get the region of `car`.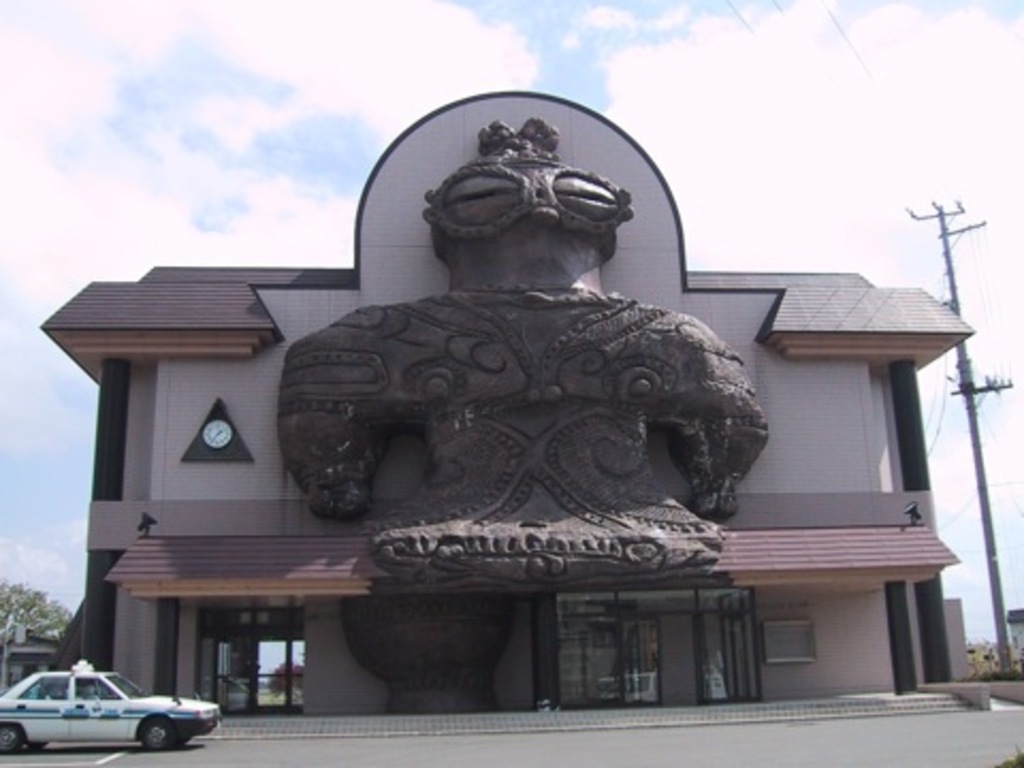
bbox=[0, 657, 218, 749].
